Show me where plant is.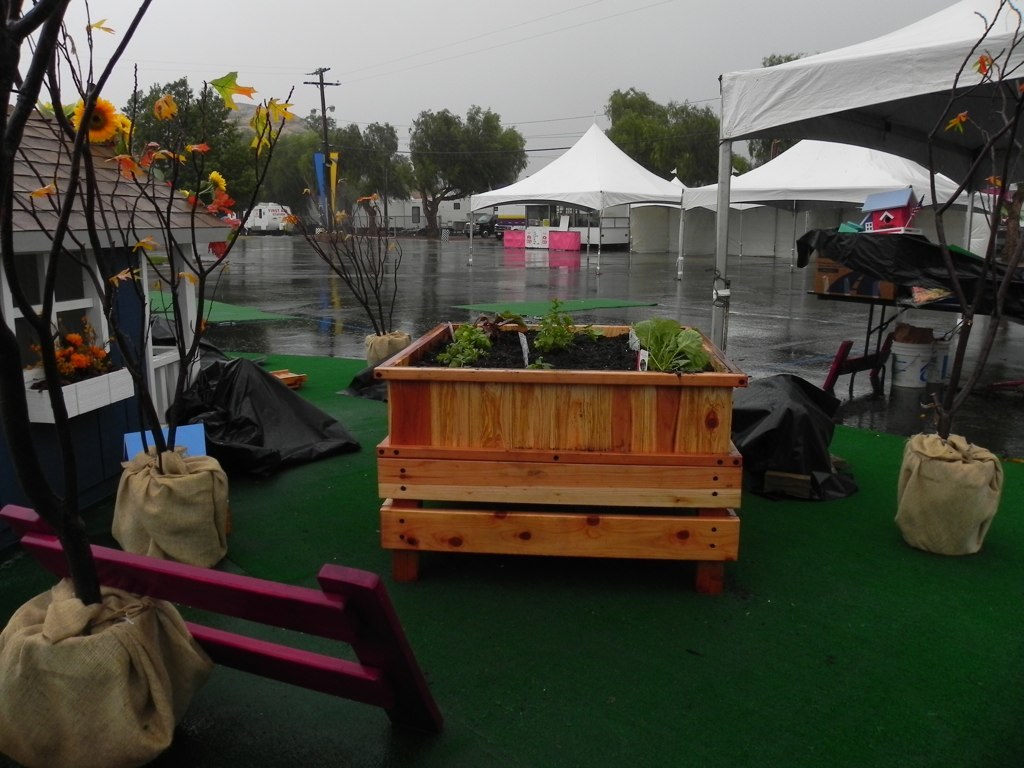
plant is at 29, 319, 120, 373.
